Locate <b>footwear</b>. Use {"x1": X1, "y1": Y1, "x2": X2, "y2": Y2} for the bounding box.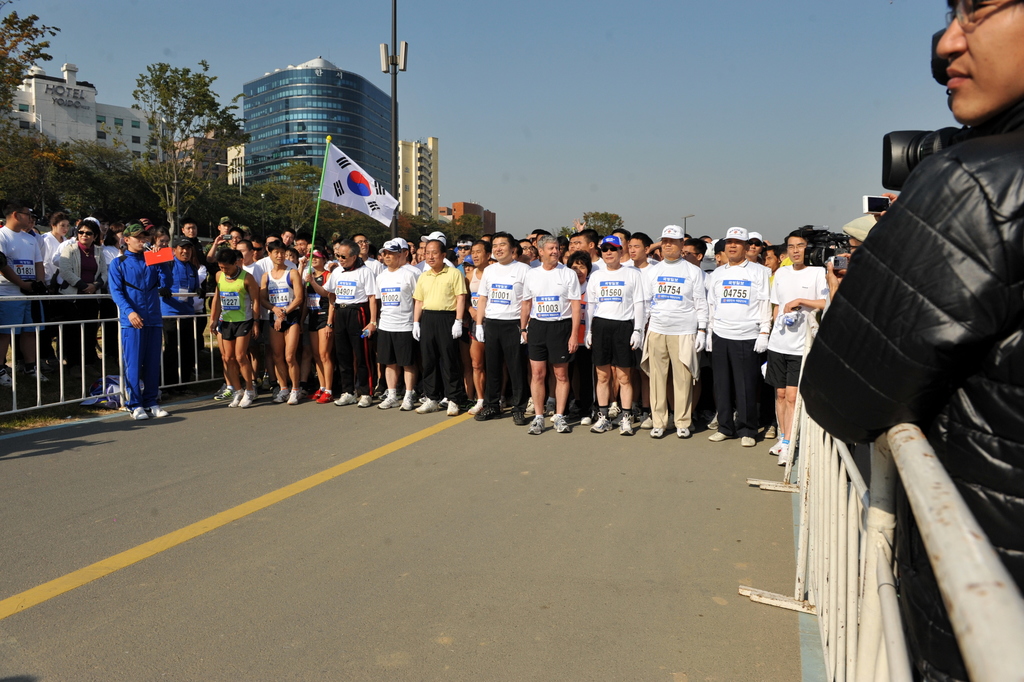
{"x1": 373, "y1": 394, "x2": 402, "y2": 416}.
